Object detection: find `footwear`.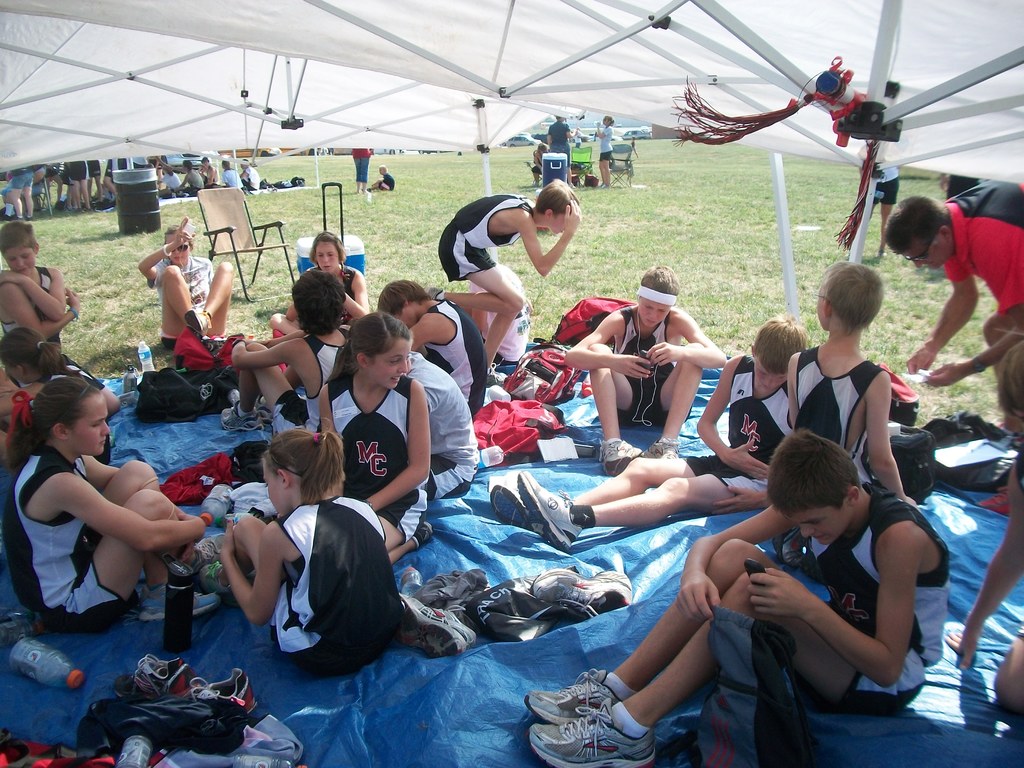
x1=525 y1=475 x2=580 y2=550.
